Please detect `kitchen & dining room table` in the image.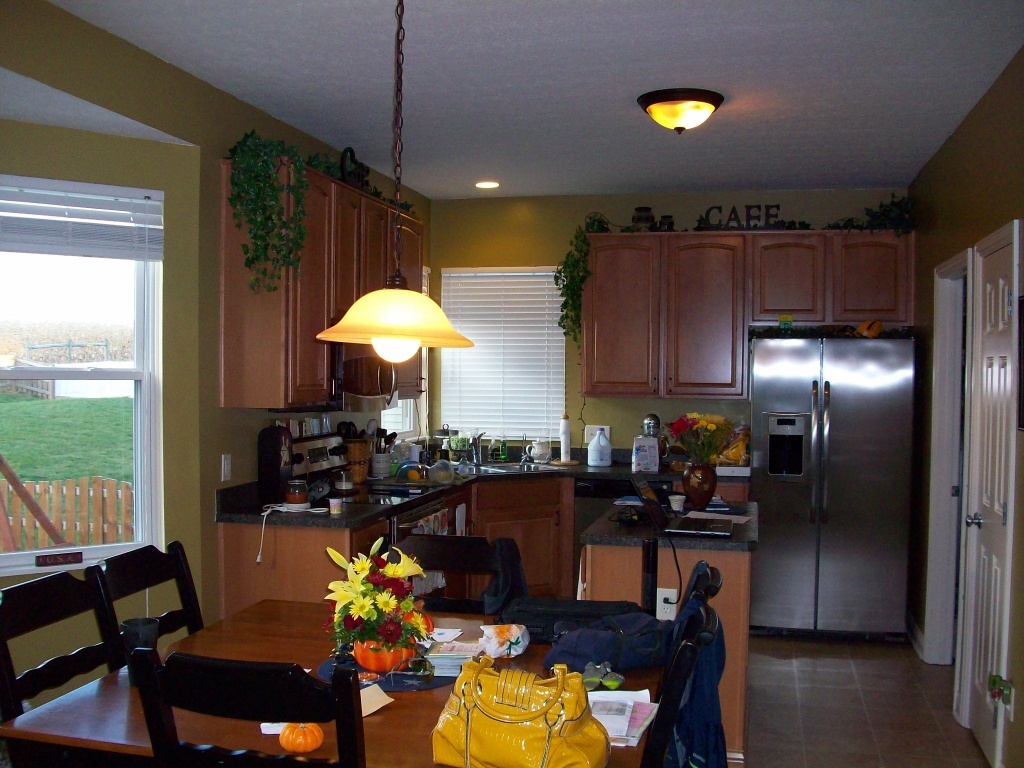
<bbox>158, 521, 731, 739</bbox>.
